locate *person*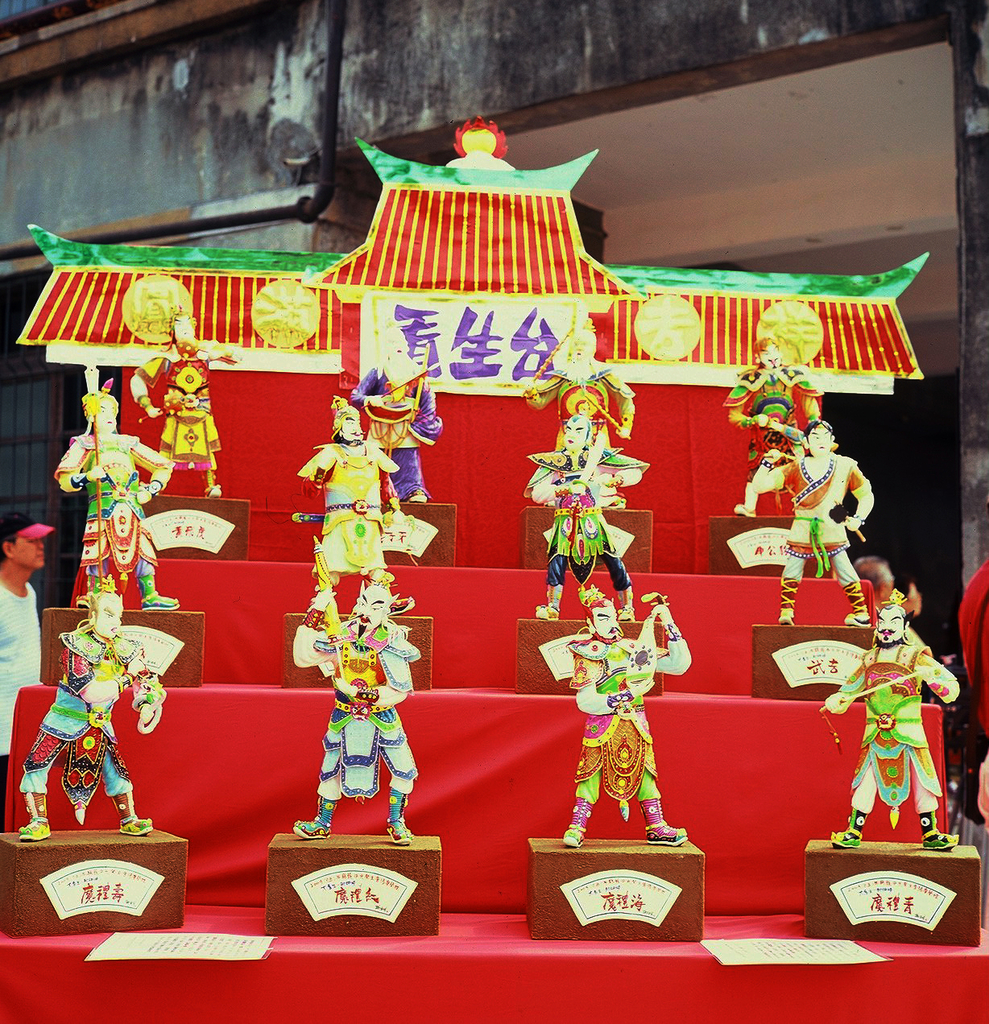
locate(297, 394, 401, 591)
